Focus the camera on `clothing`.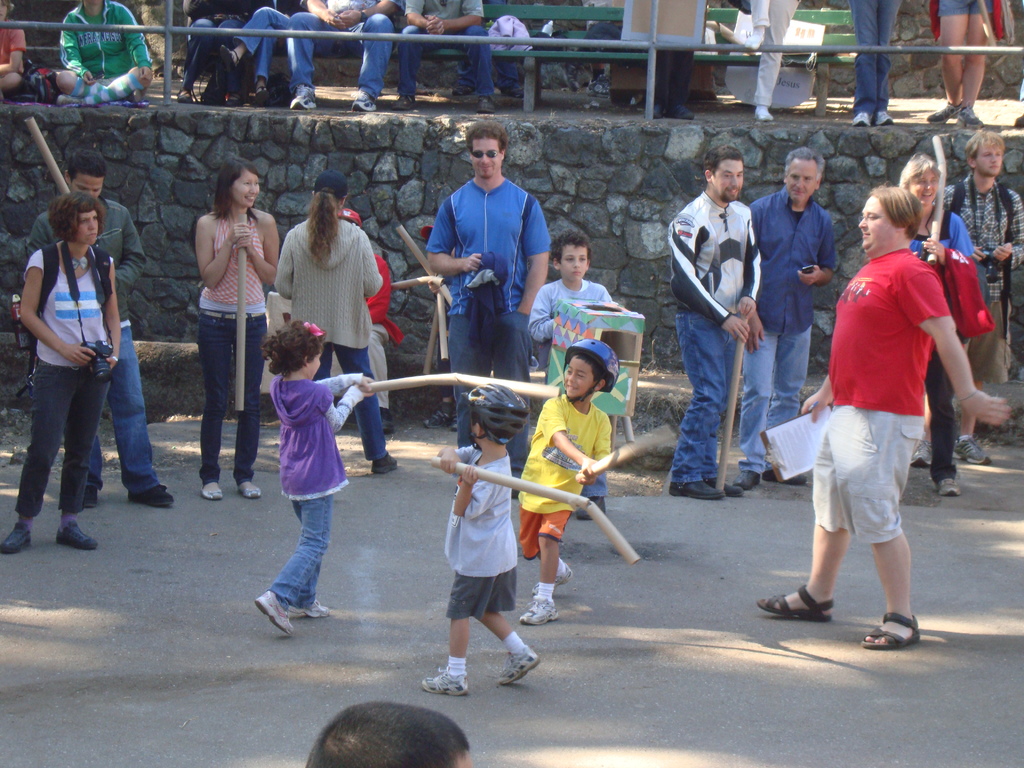
Focus region: crop(801, 207, 966, 584).
